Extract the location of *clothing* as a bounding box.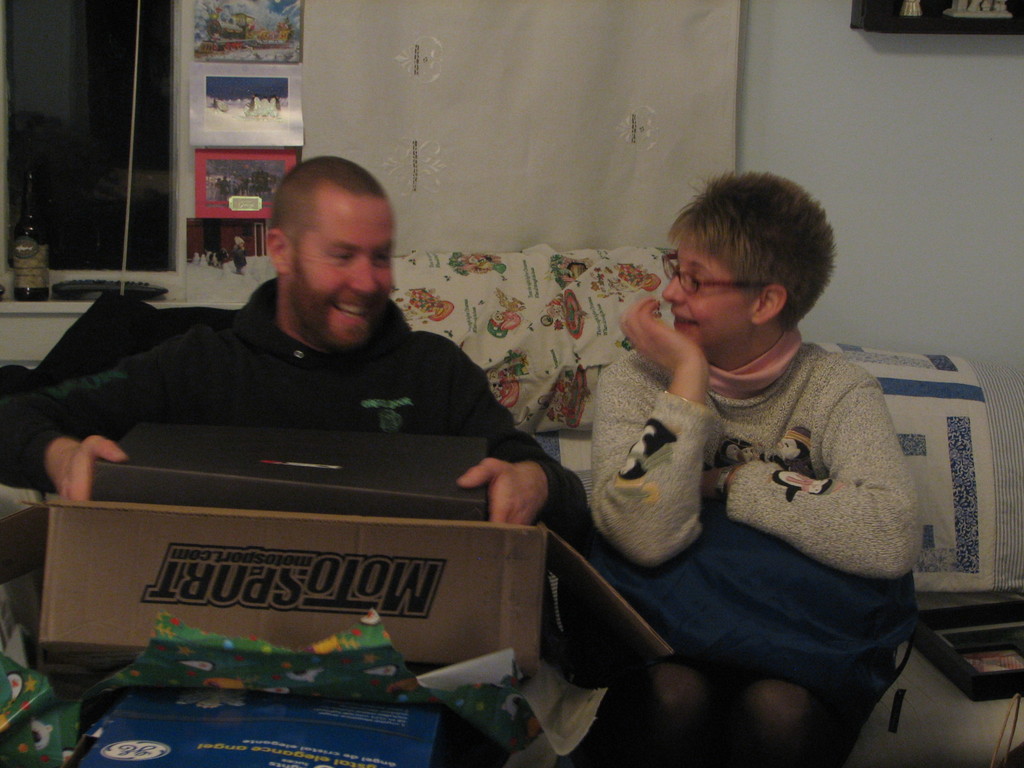
box=[584, 322, 969, 767].
